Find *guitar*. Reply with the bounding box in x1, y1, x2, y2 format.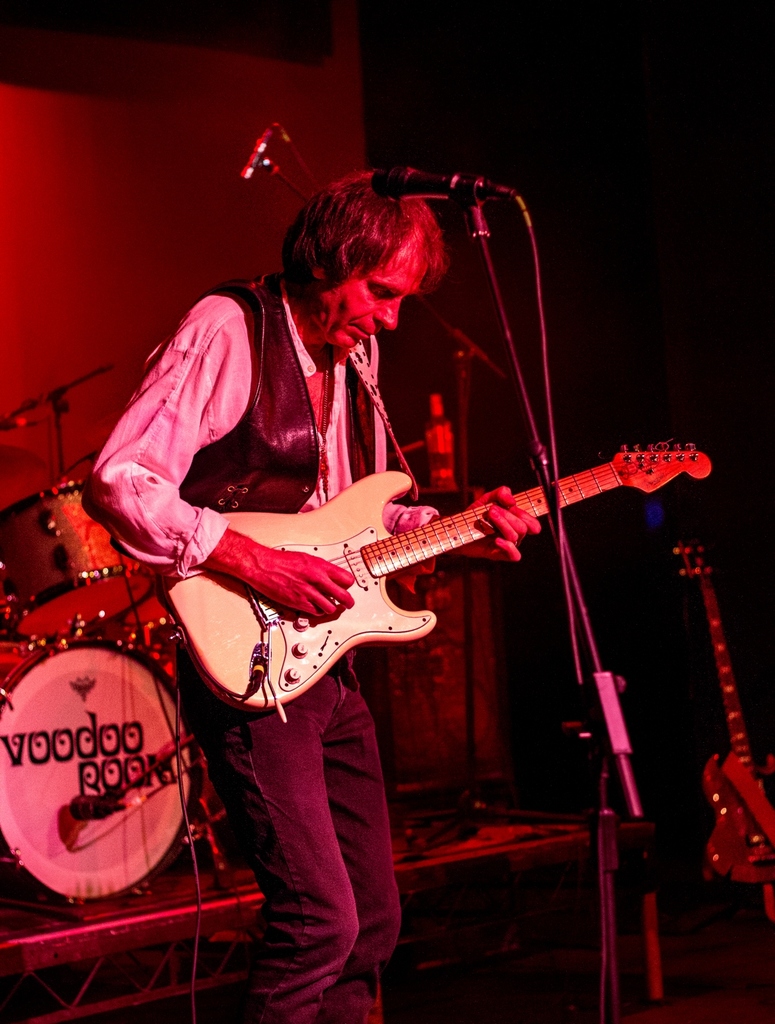
676, 540, 774, 881.
